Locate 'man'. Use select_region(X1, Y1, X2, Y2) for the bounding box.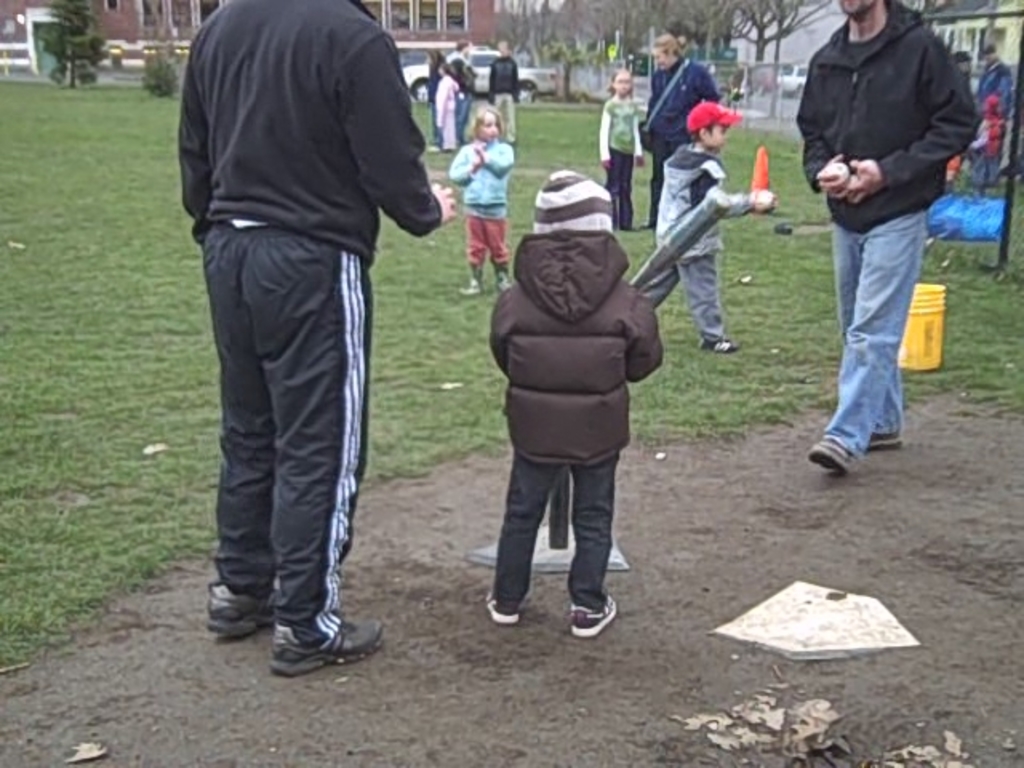
select_region(171, 0, 454, 678).
